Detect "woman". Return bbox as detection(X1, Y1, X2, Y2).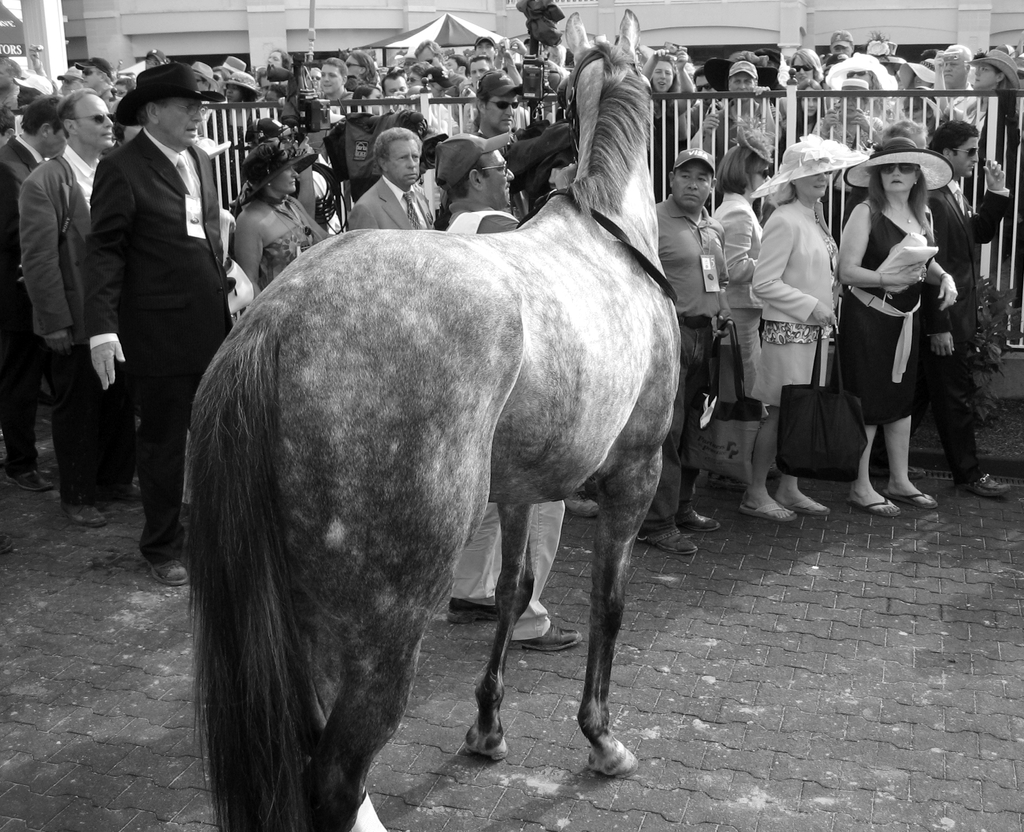
detection(783, 42, 831, 140).
